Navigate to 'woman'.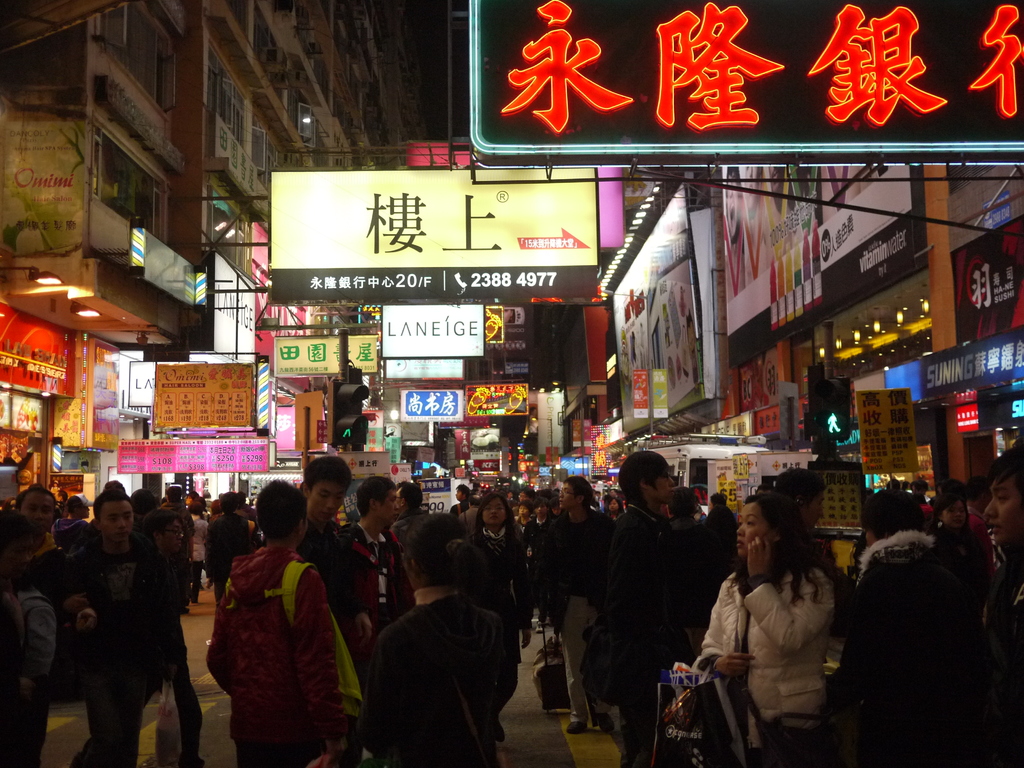
Navigation target: (980, 439, 1023, 767).
